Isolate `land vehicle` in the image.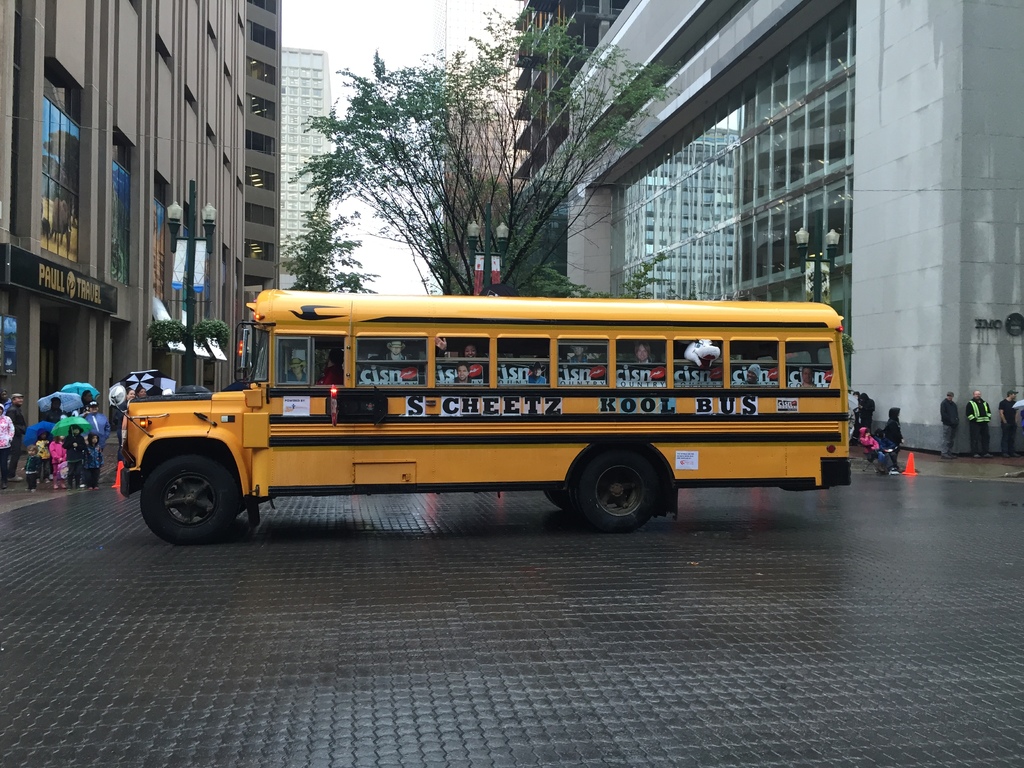
Isolated region: (115, 295, 855, 556).
